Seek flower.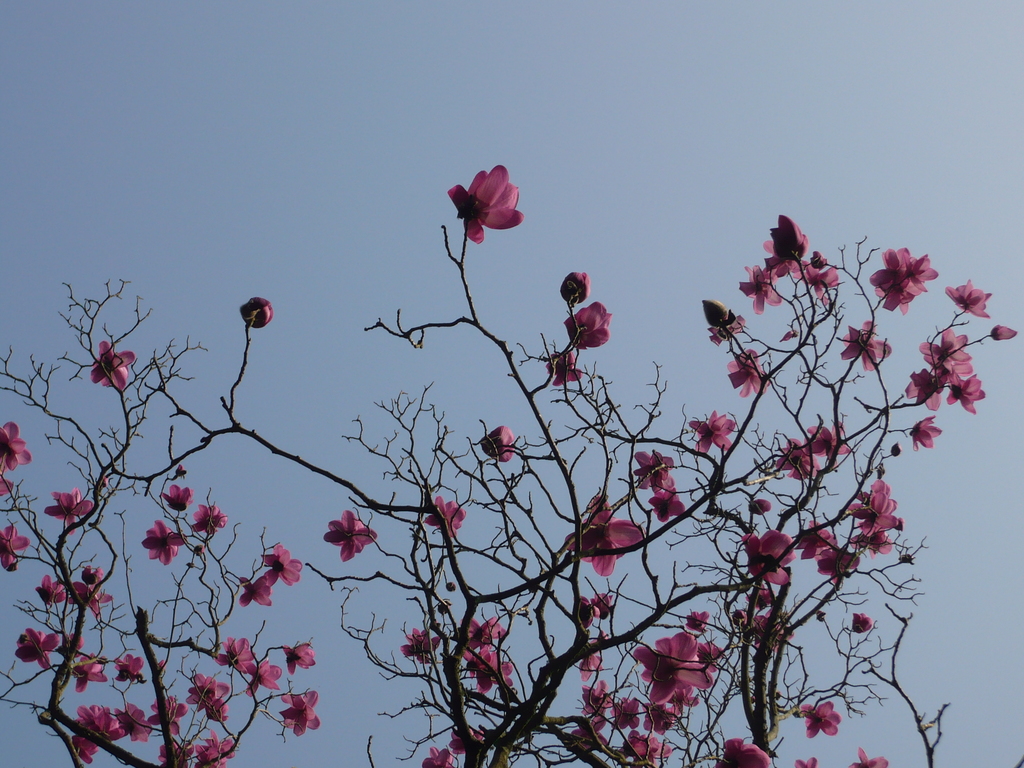
{"left": 93, "top": 340, "right": 136, "bottom": 389}.
